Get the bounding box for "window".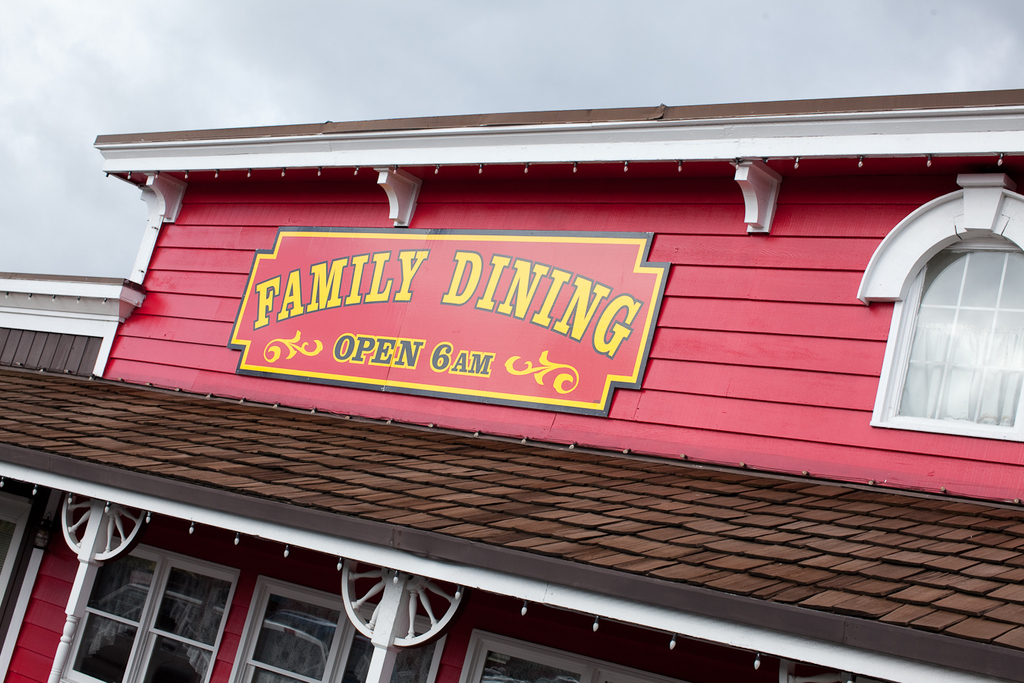
[225,573,448,682].
